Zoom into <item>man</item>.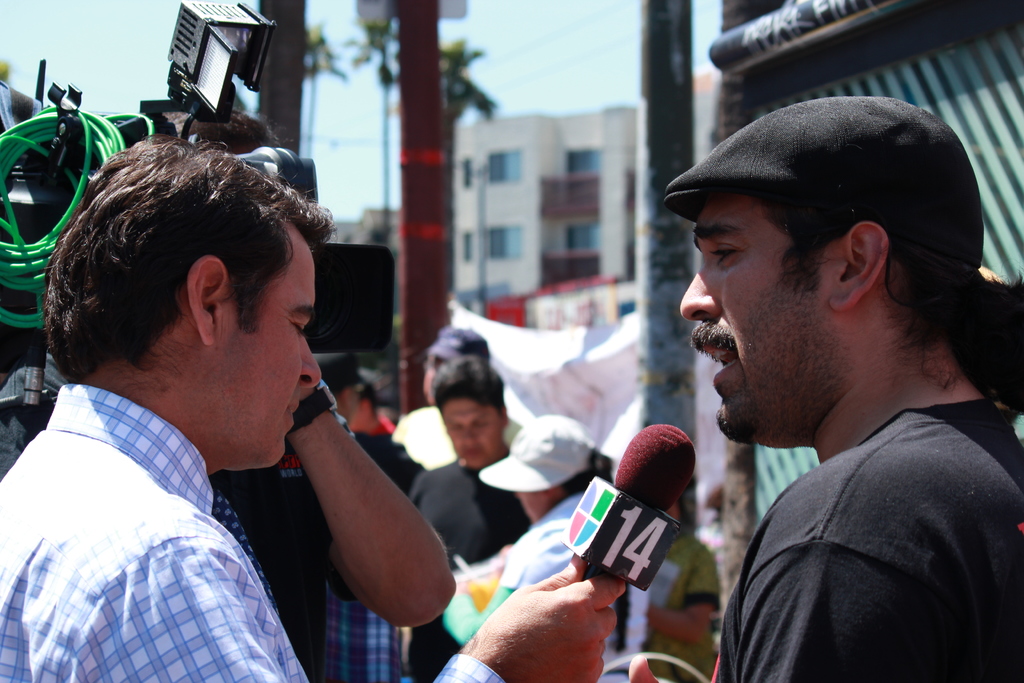
Zoom target: (662, 95, 1022, 682).
